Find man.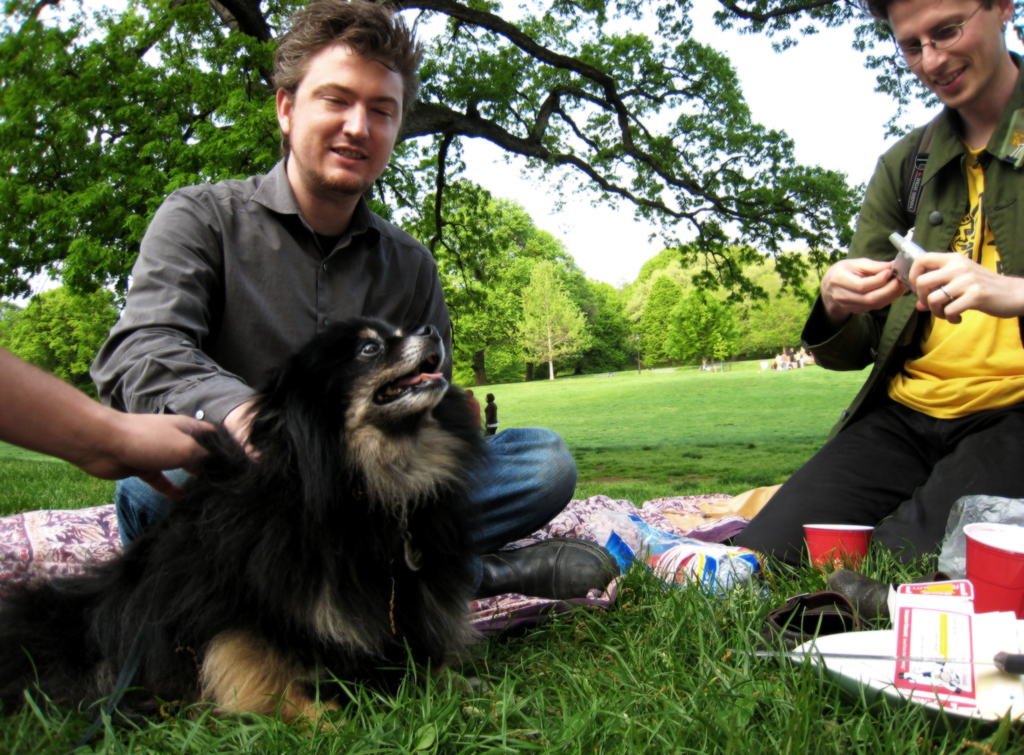
762, 21, 1021, 585.
